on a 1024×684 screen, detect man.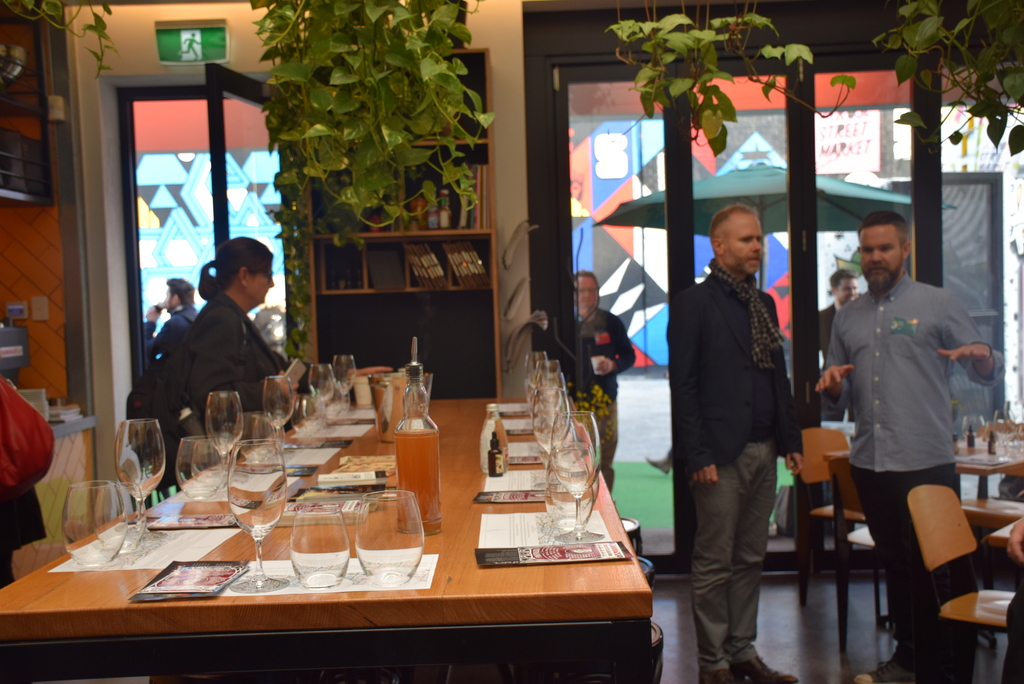
locate(676, 193, 815, 677).
